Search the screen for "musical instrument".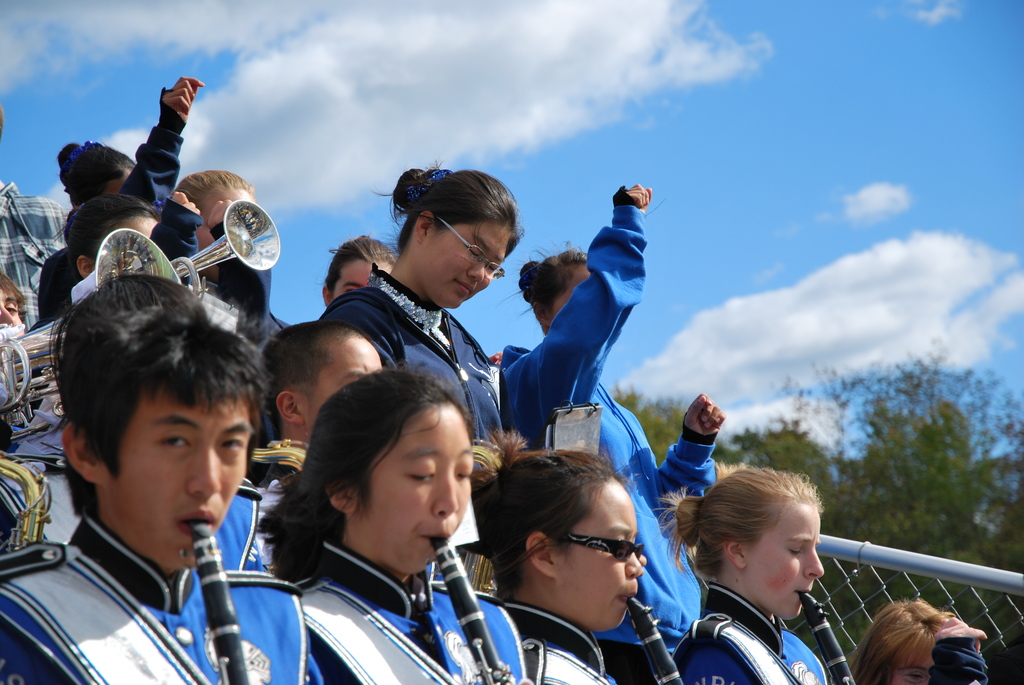
Found at x1=618, y1=592, x2=695, y2=684.
